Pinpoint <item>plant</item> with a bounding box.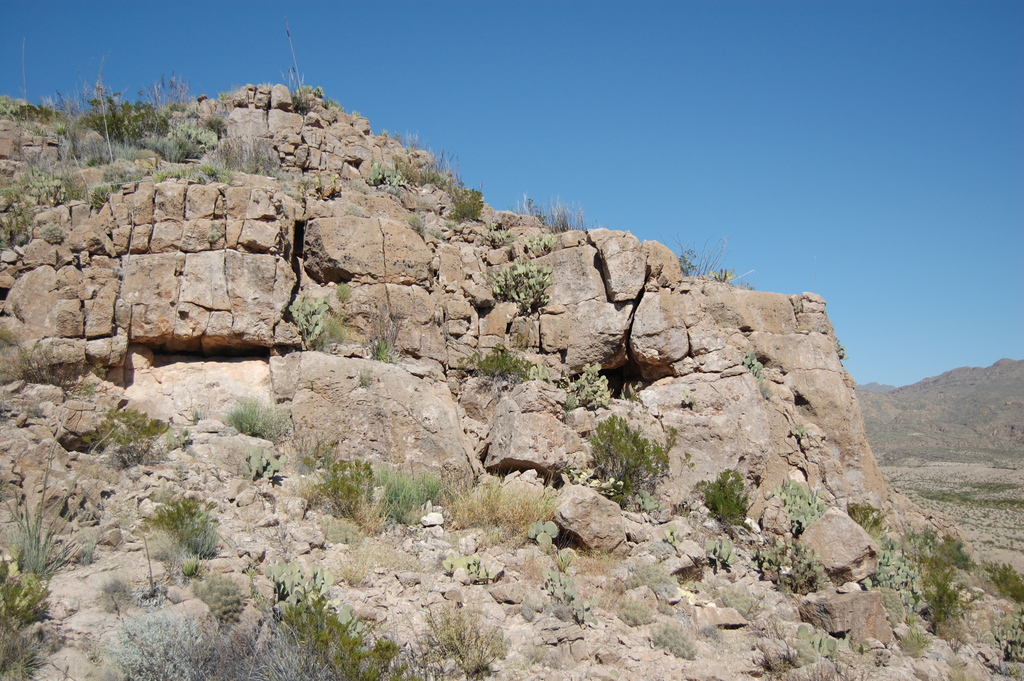
l=659, t=229, r=756, b=290.
